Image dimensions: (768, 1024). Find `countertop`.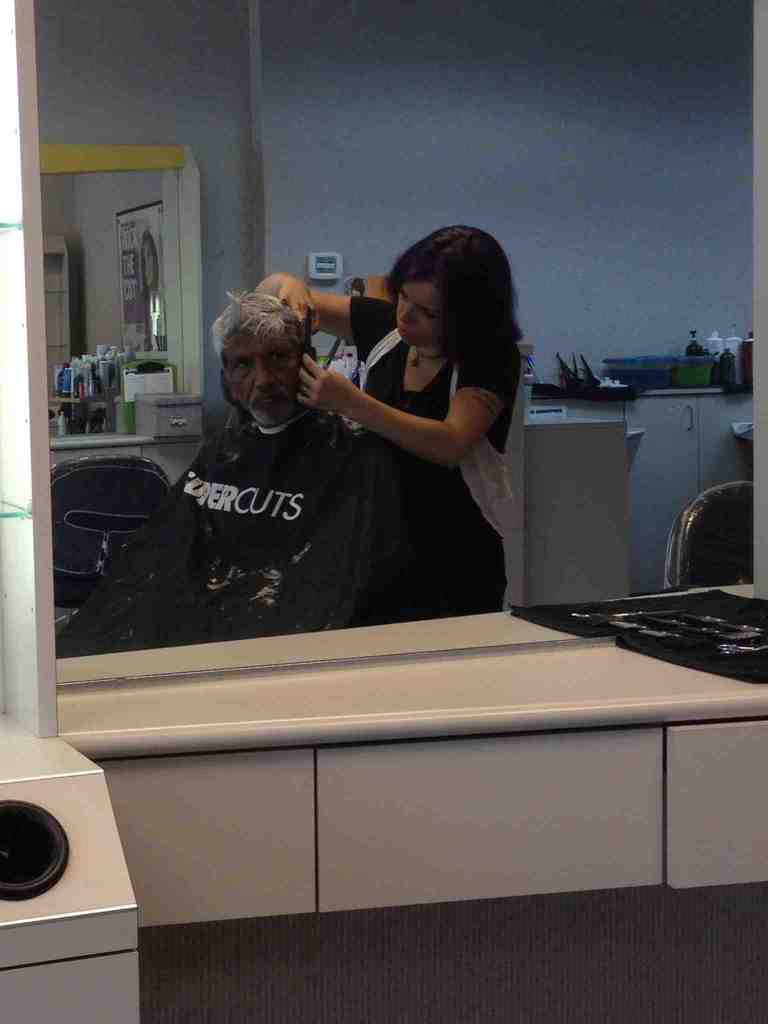
526, 385, 753, 433.
